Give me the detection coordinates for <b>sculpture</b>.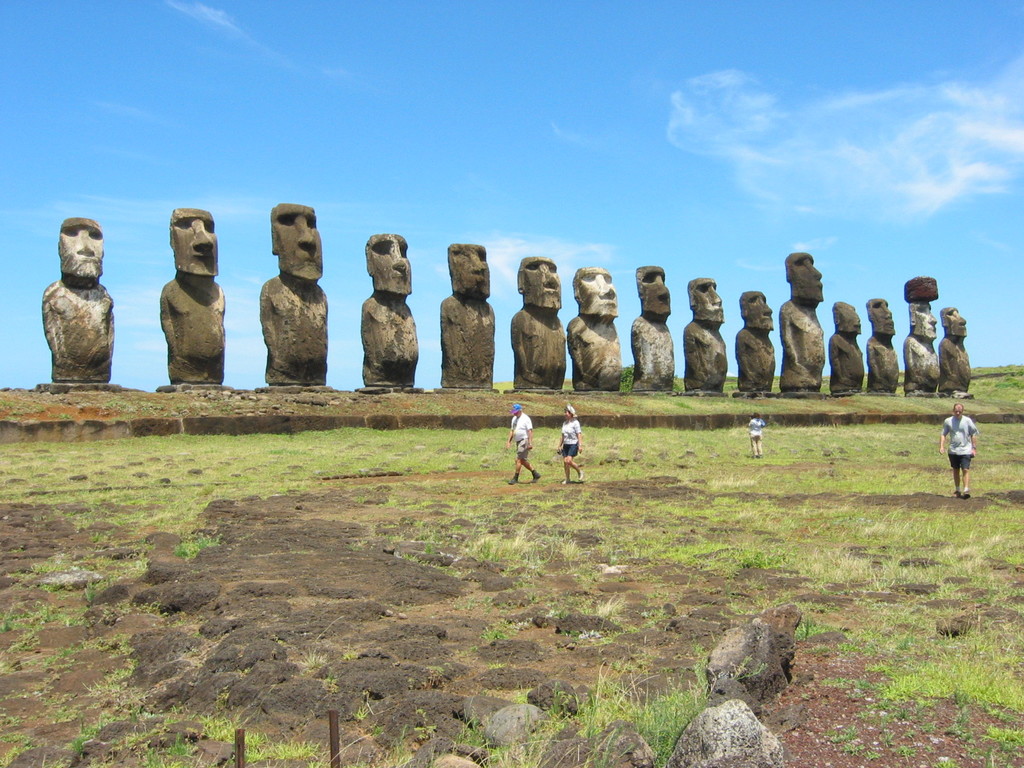
box(680, 273, 731, 394).
